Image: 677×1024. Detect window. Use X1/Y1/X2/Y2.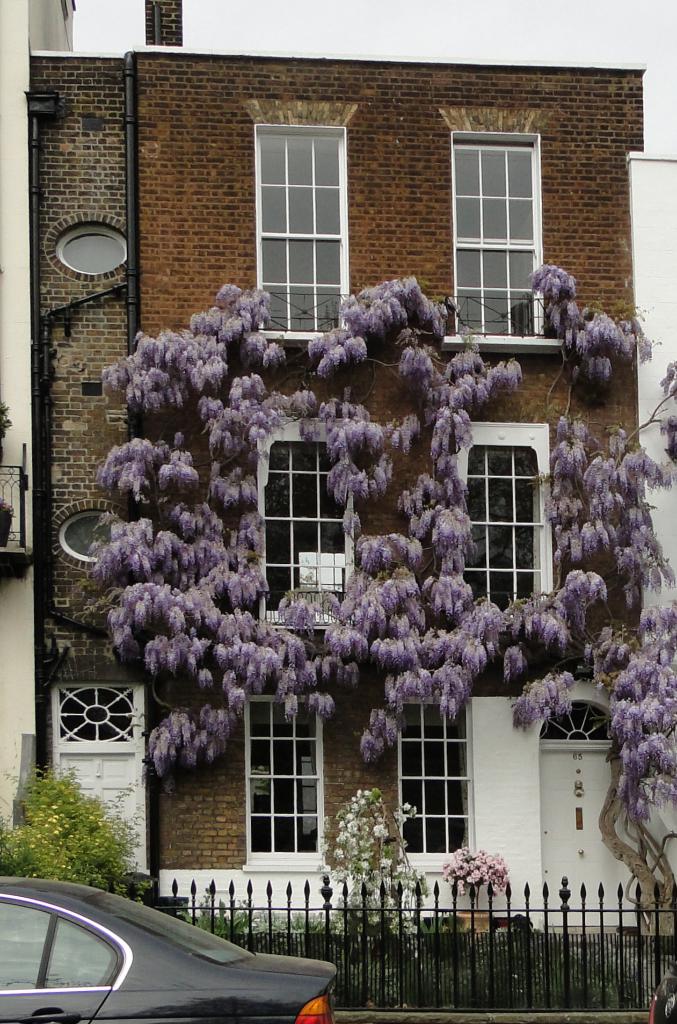
60/513/117/566.
